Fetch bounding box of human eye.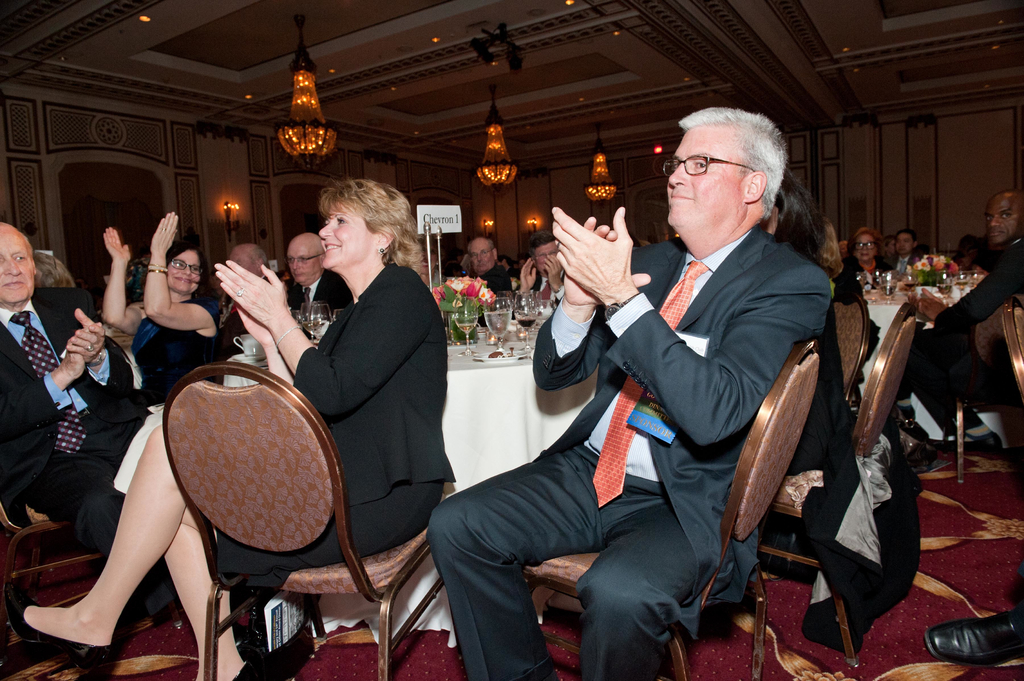
Bbox: Rect(985, 214, 990, 224).
